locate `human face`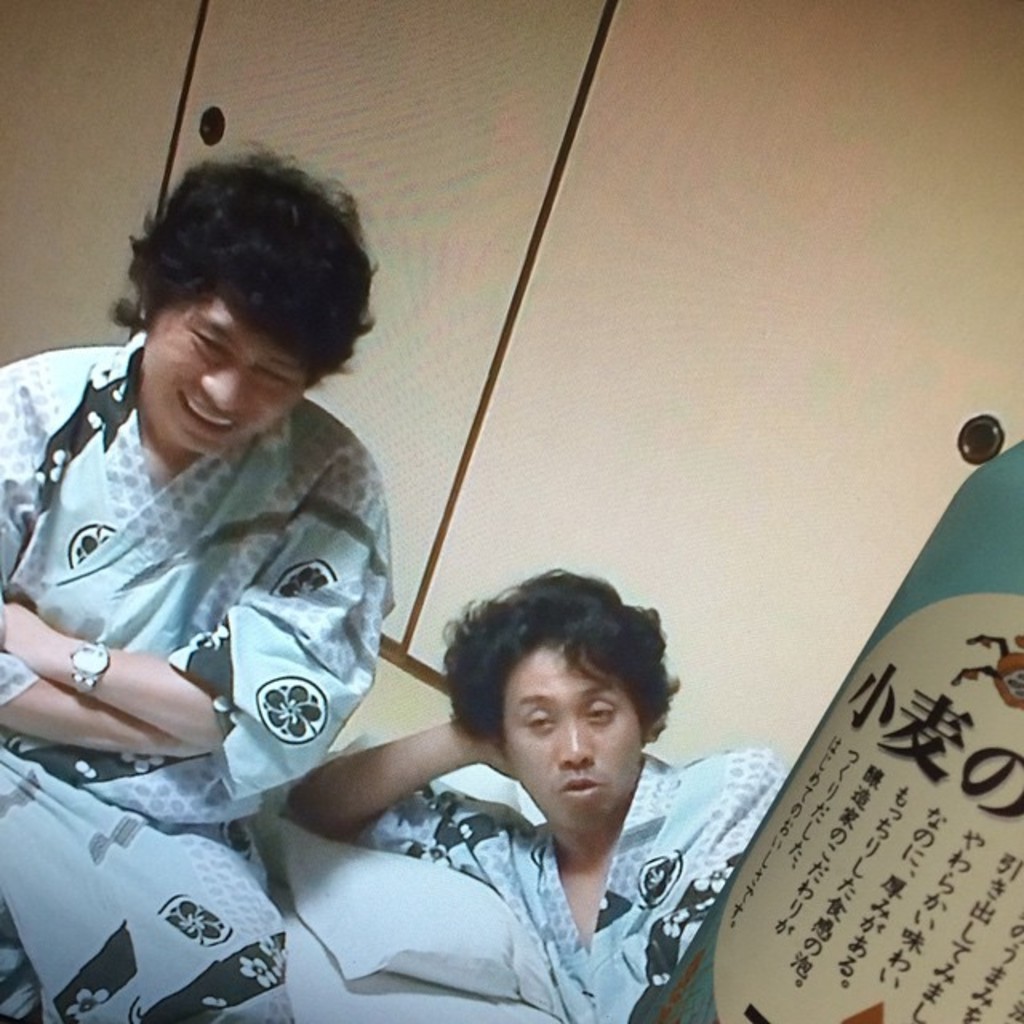
bbox=(491, 637, 645, 822)
